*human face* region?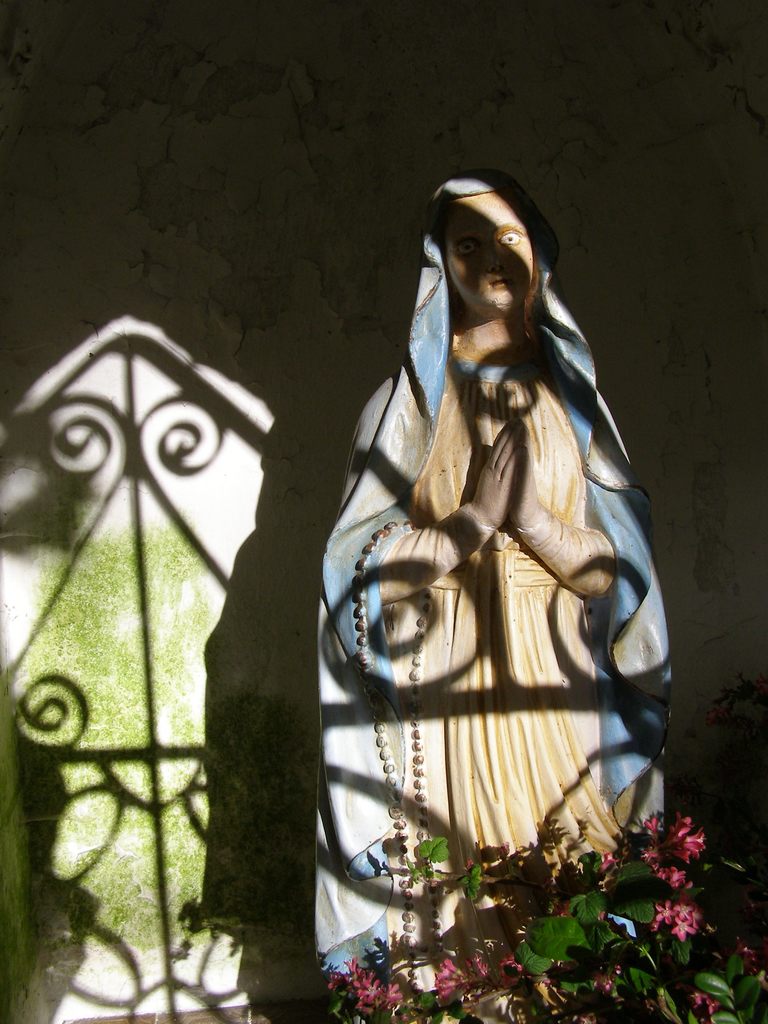
[left=446, top=192, right=539, bottom=314]
